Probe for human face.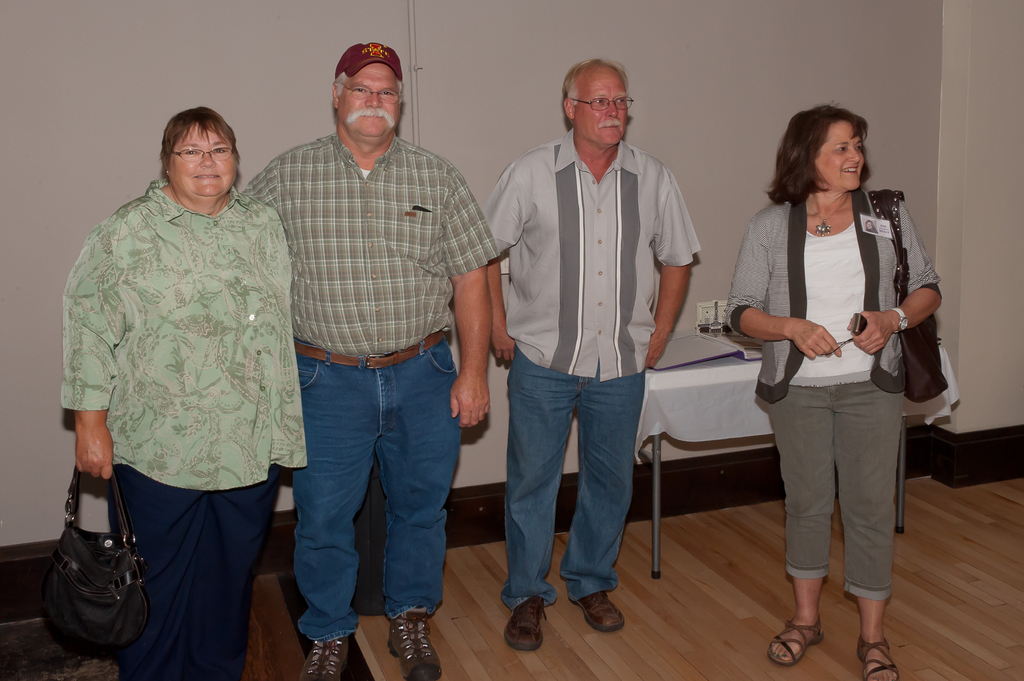
Probe result: Rect(814, 120, 867, 187).
